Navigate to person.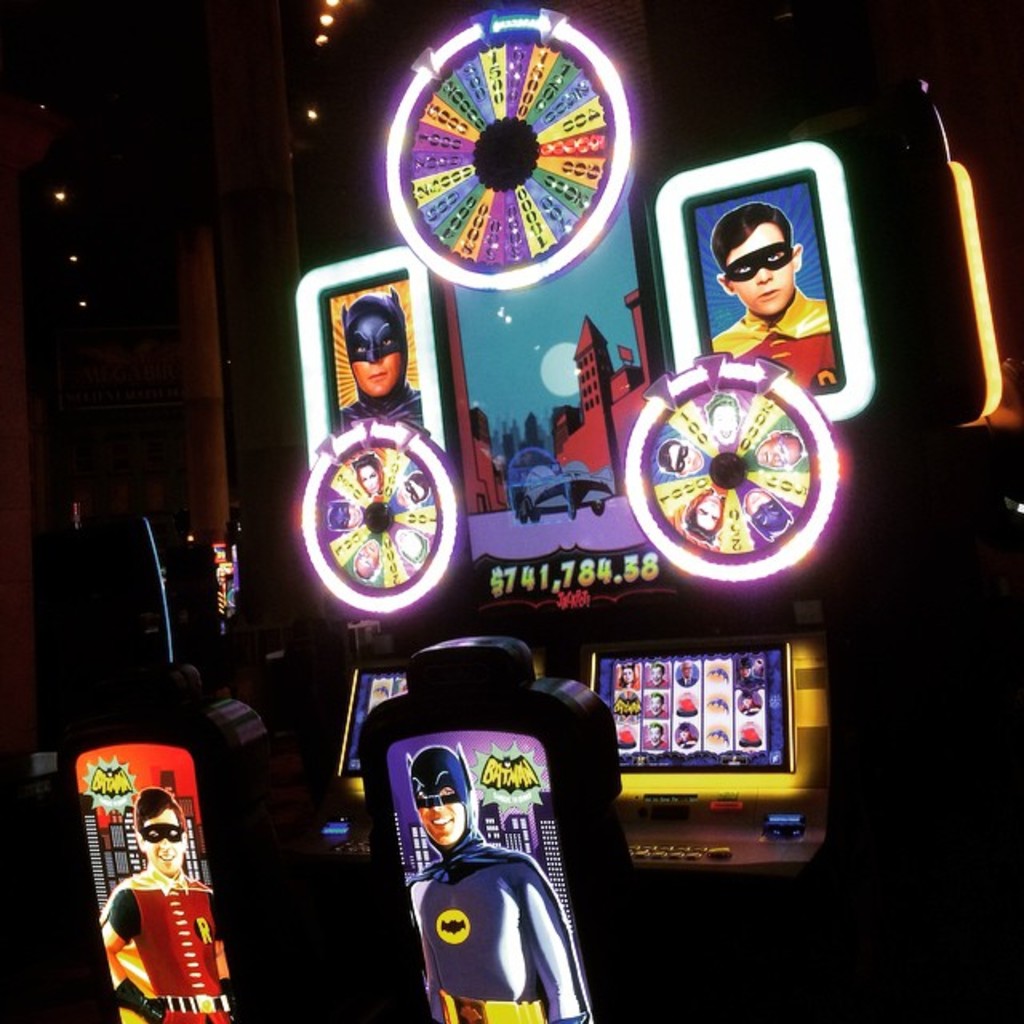
Navigation target: [x1=357, y1=542, x2=381, y2=581].
